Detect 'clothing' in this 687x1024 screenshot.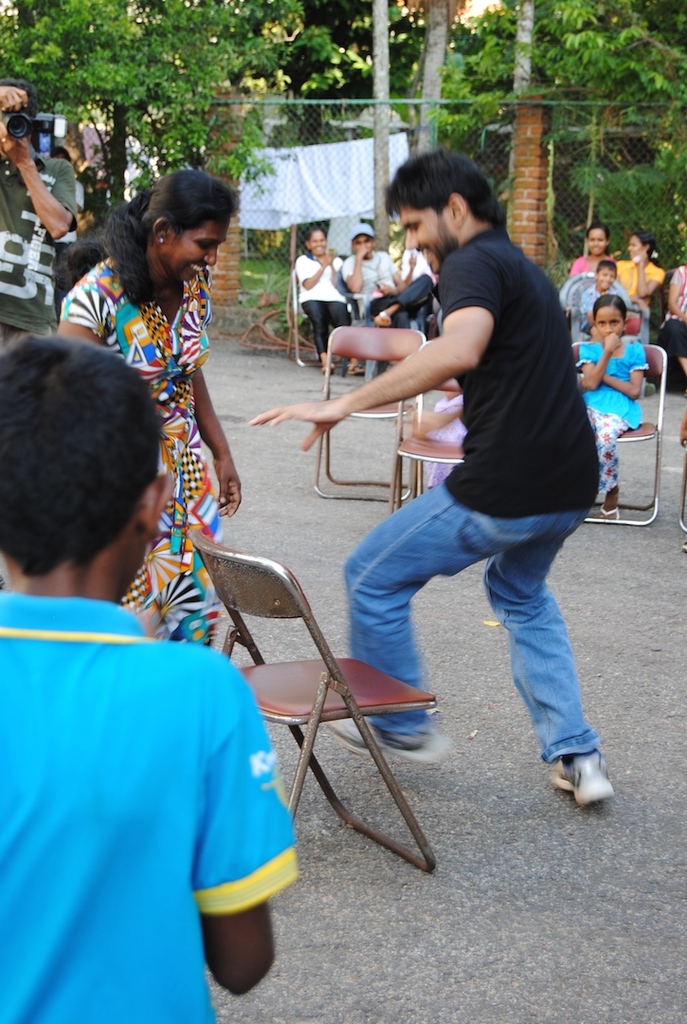
Detection: l=344, t=224, r=605, b=761.
